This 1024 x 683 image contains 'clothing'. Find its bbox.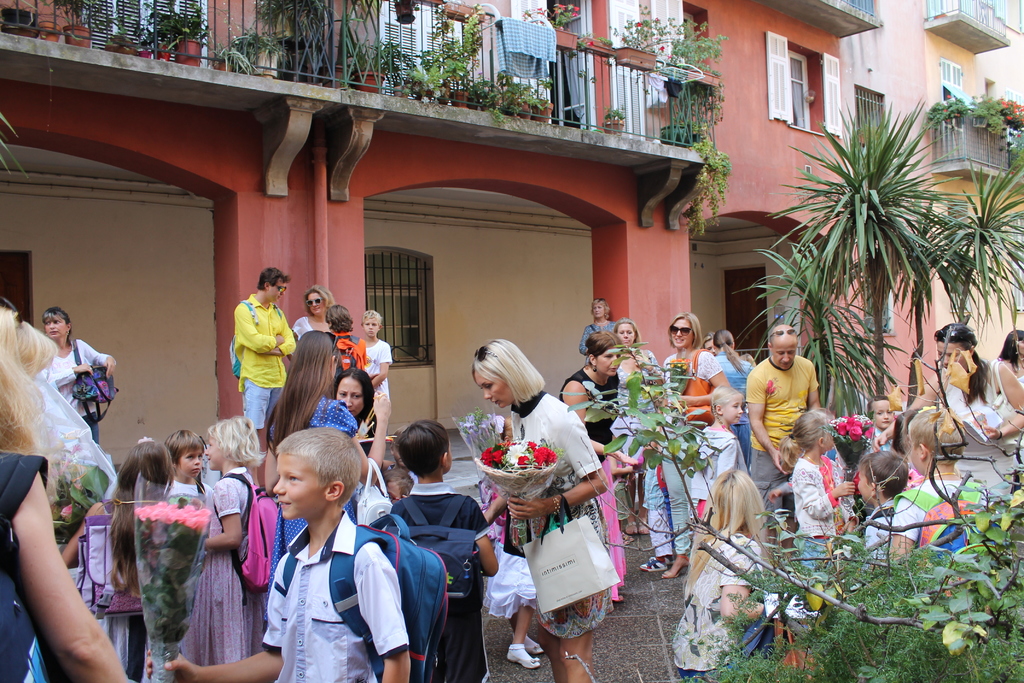
x1=255, y1=389, x2=362, y2=568.
